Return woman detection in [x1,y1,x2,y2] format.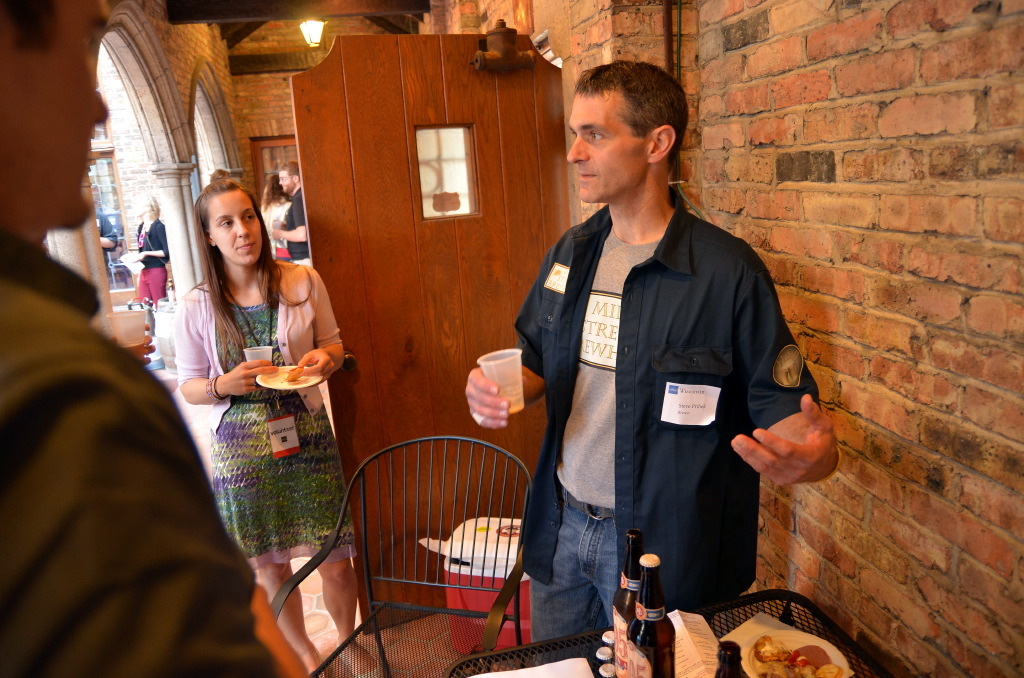
[212,167,228,180].
